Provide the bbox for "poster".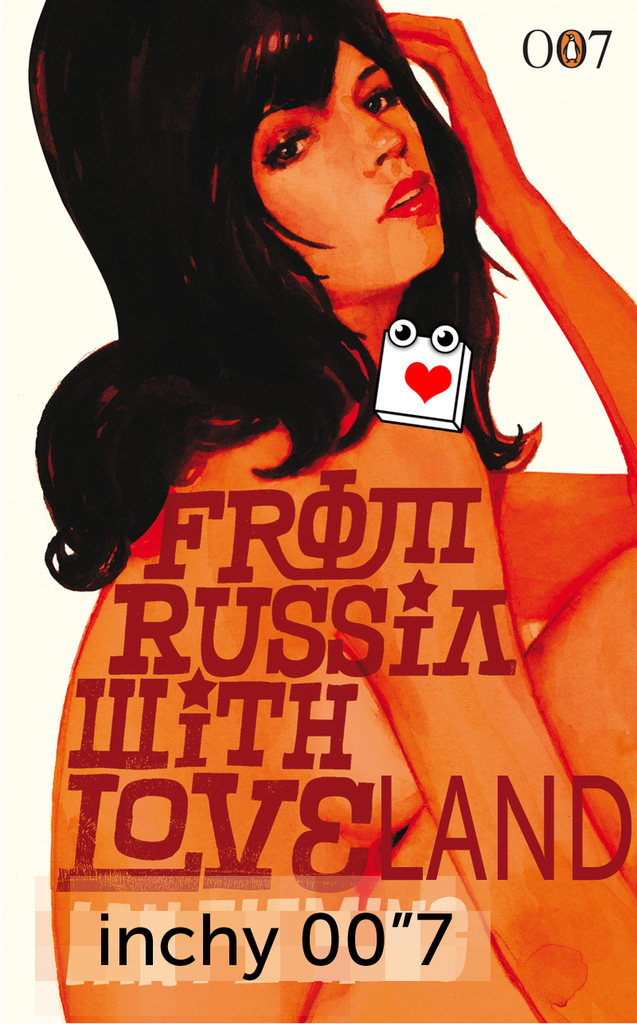
l=0, t=0, r=636, b=1023.
